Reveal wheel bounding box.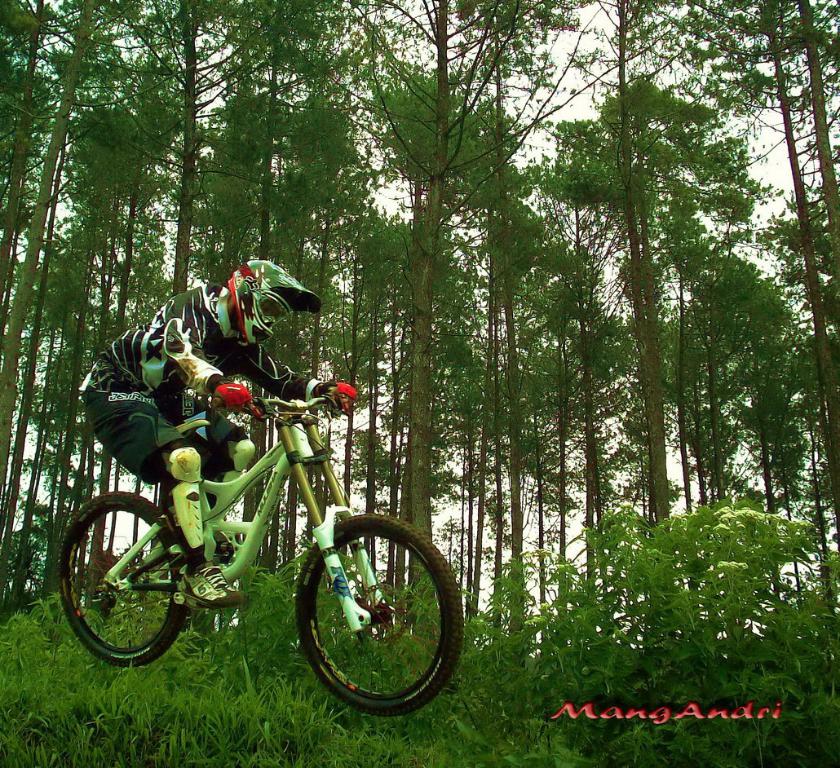
Revealed: <bbox>297, 518, 458, 713</bbox>.
